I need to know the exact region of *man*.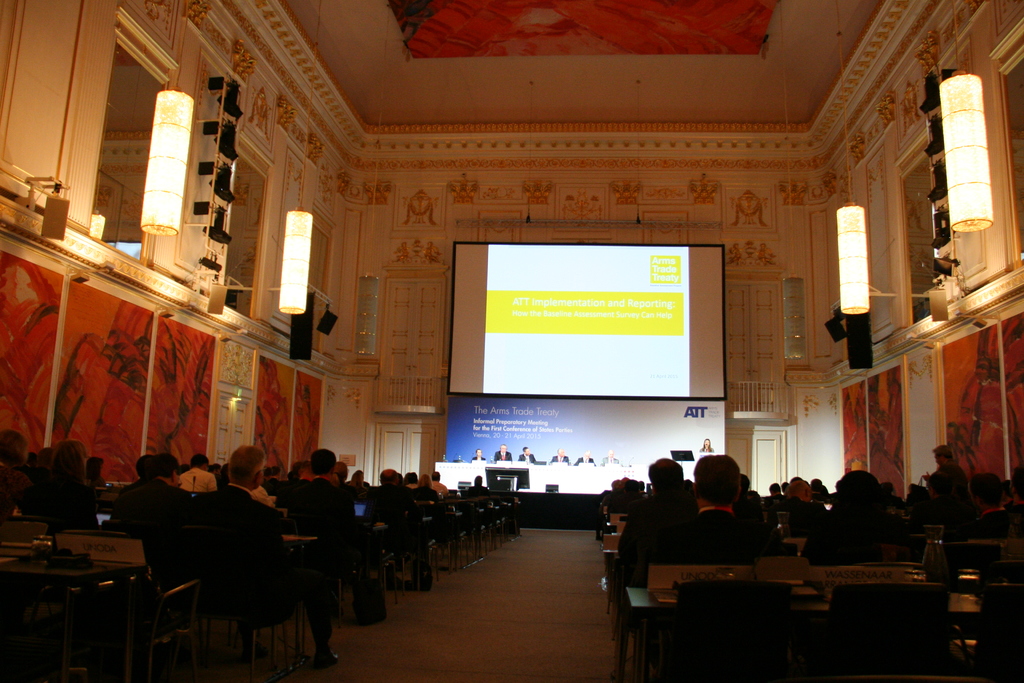
Region: {"left": 111, "top": 452, "right": 195, "bottom": 571}.
